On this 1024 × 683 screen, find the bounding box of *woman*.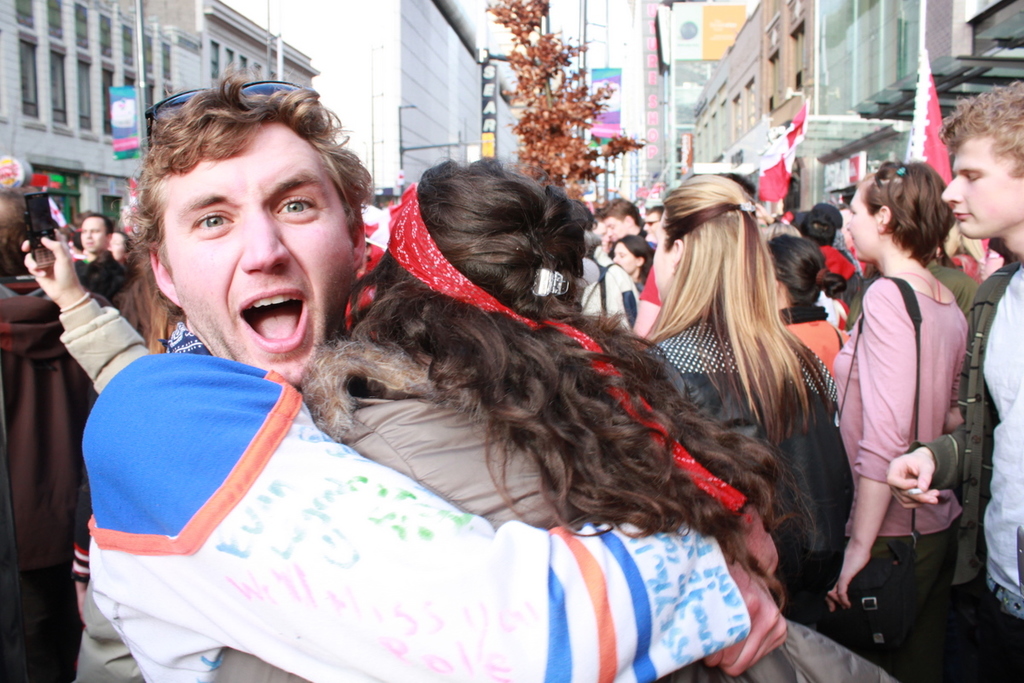
Bounding box: rect(629, 170, 862, 509).
